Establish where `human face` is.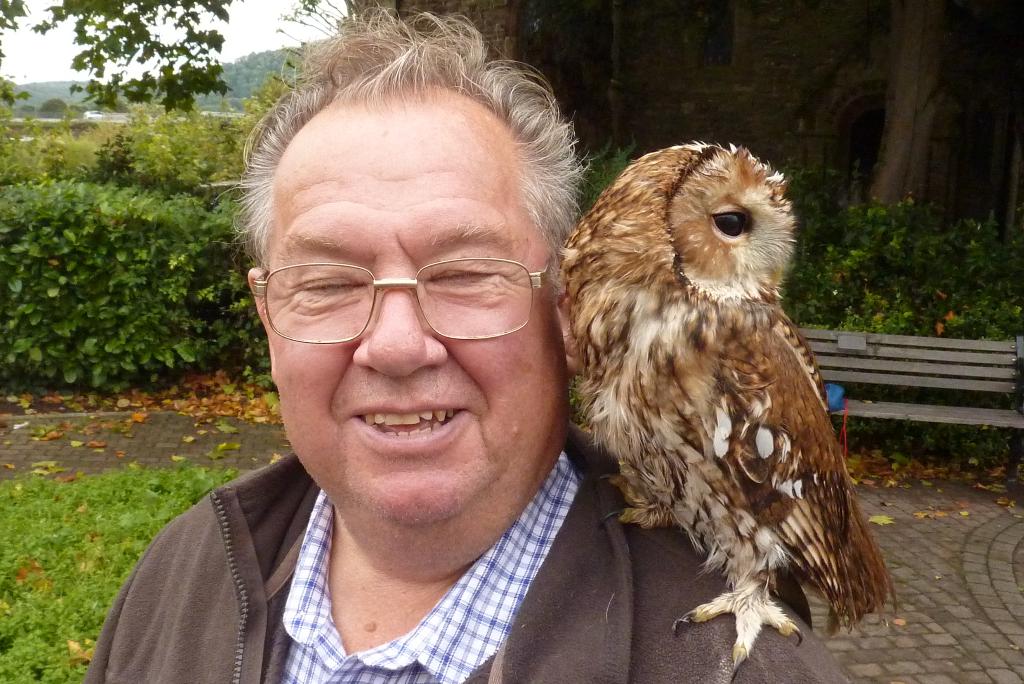
Established at x1=253 y1=101 x2=559 y2=530.
